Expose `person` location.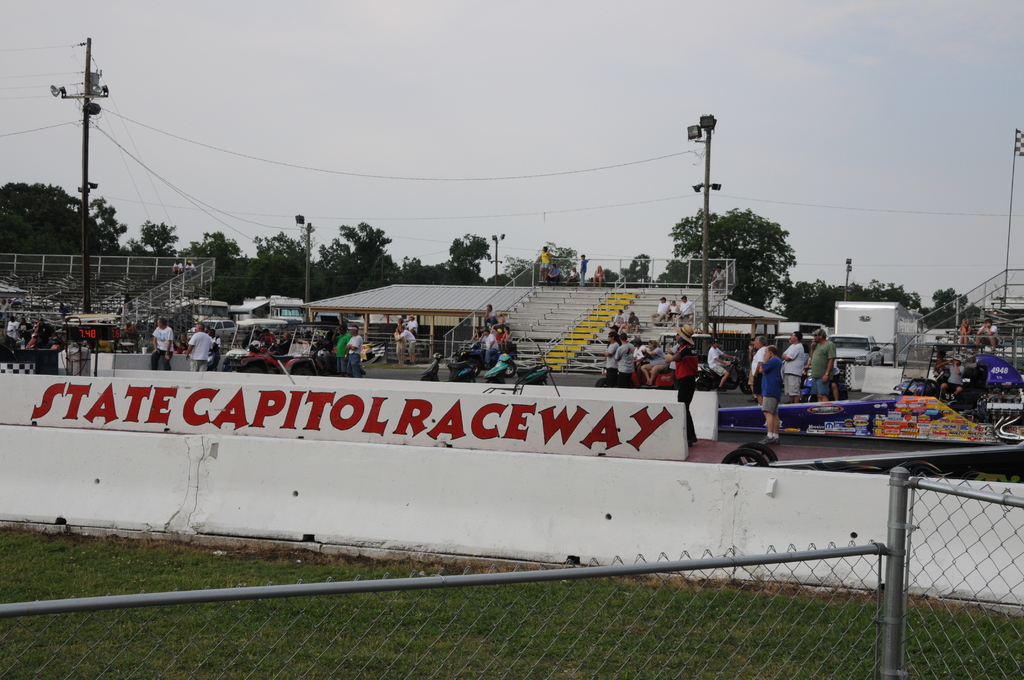
Exposed at crop(612, 307, 620, 331).
